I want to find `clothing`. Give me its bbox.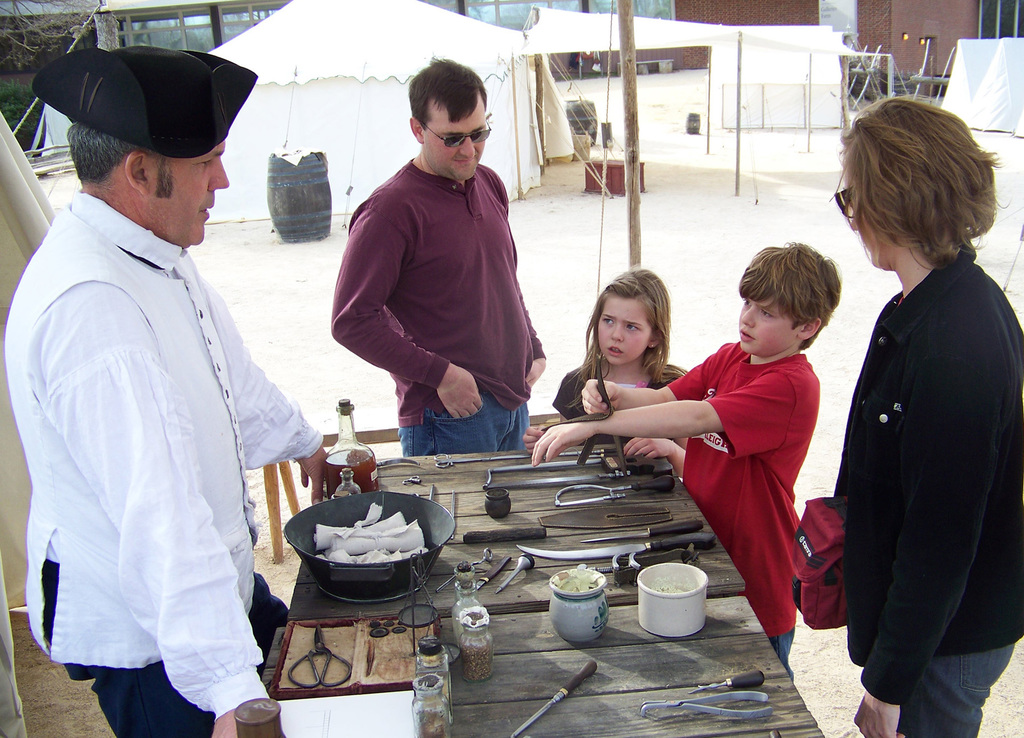
(664, 338, 819, 682).
